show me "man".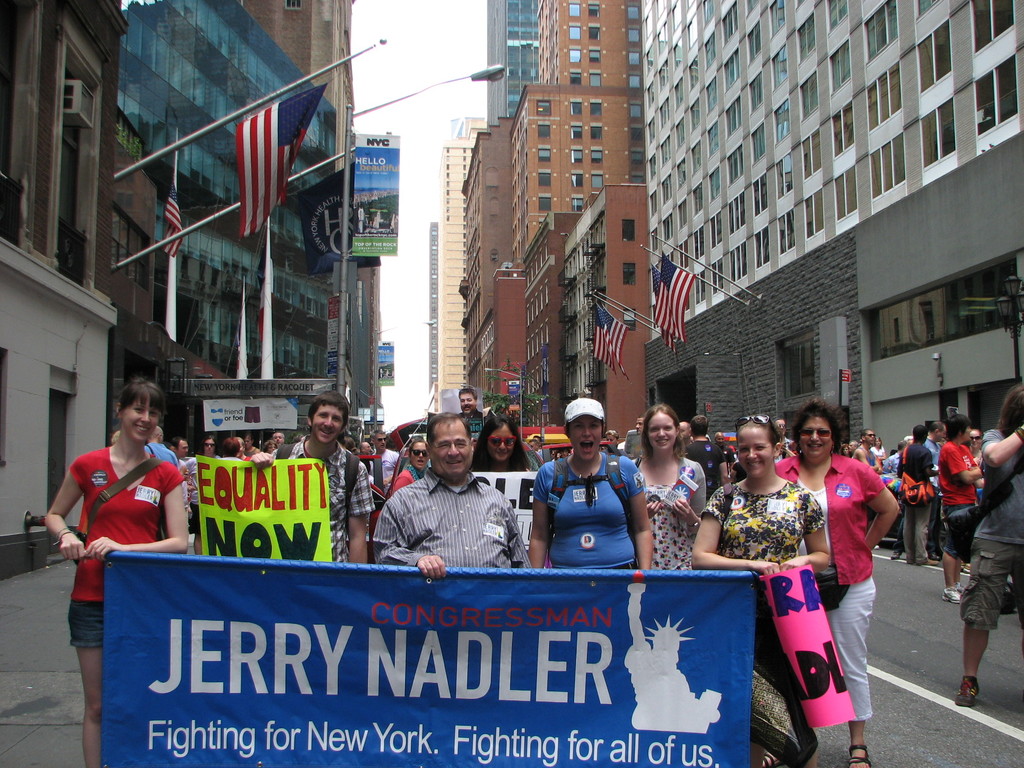
"man" is here: 772/417/796/462.
